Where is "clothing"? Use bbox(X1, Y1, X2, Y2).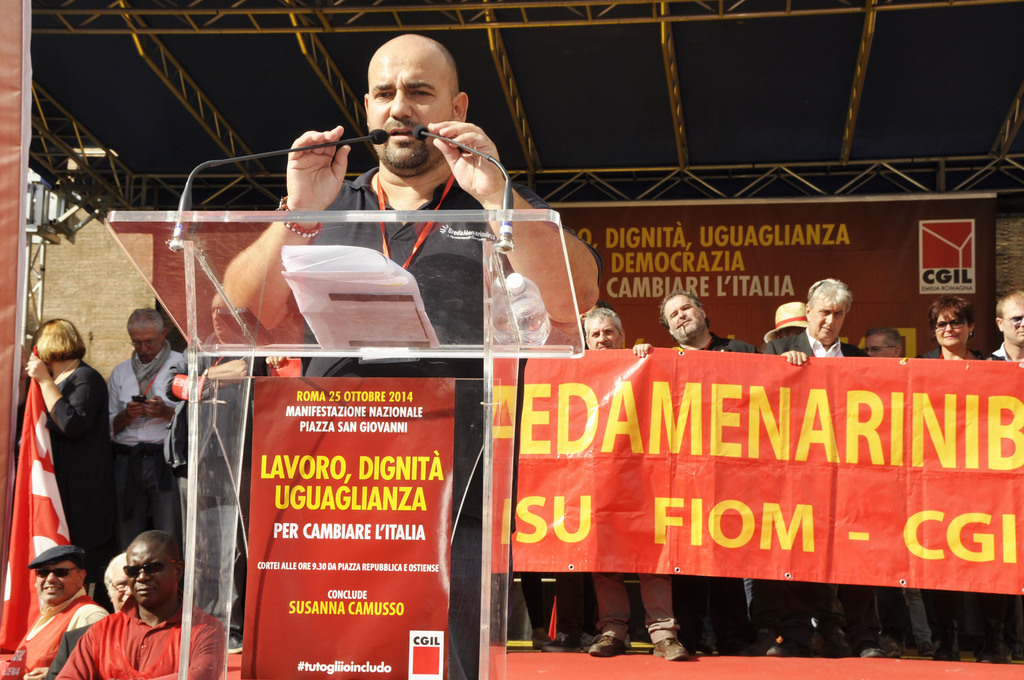
bbox(42, 622, 95, 678).
